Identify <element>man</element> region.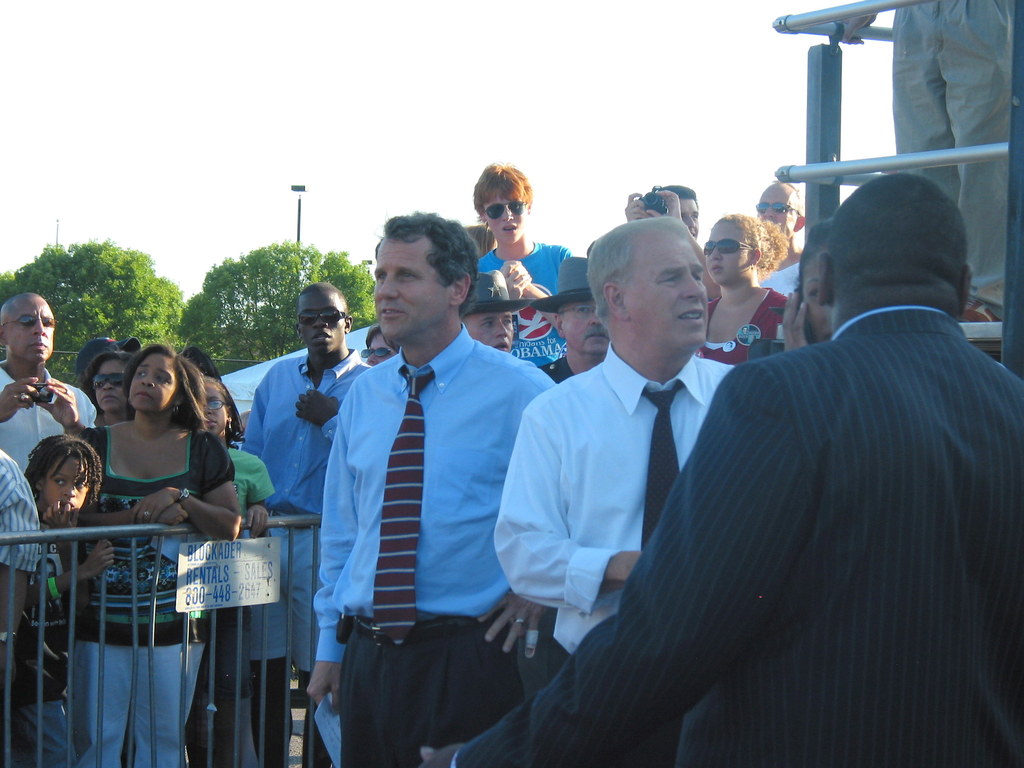
Region: locate(0, 292, 96, 482).
